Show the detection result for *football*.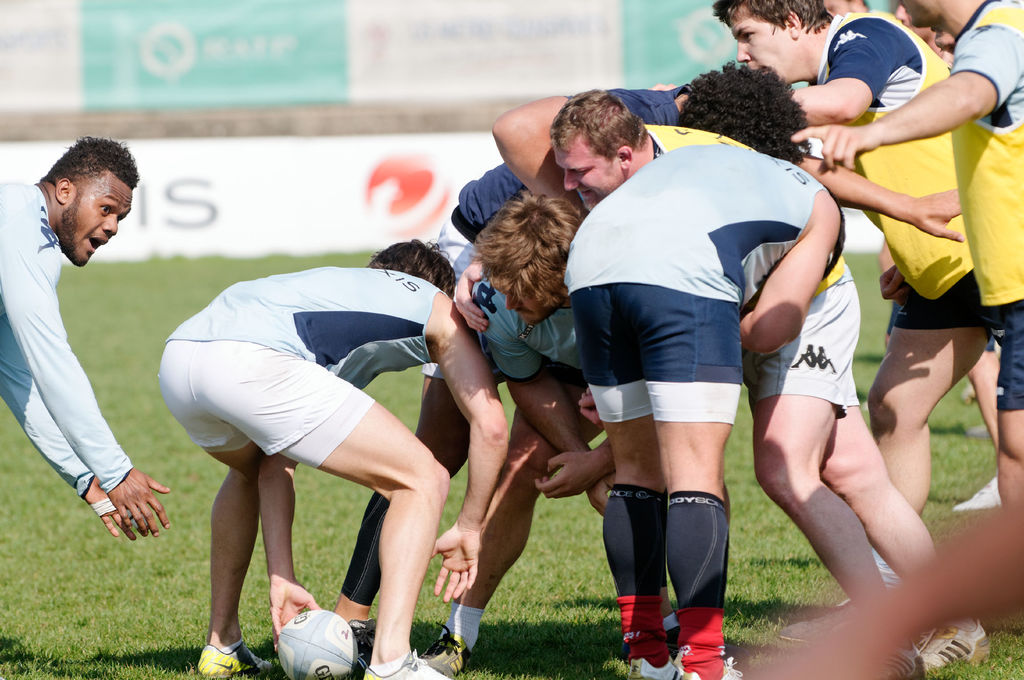
276 605 364 679.
